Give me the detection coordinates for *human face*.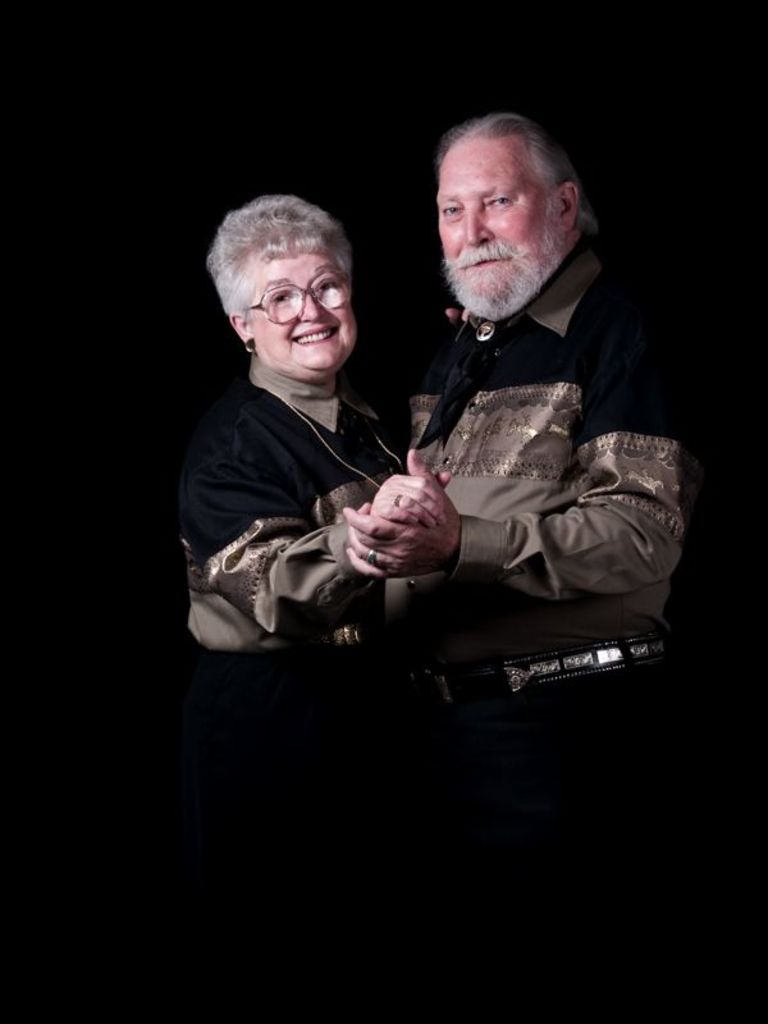
left=261, top=253, right=358, bottom=370.
